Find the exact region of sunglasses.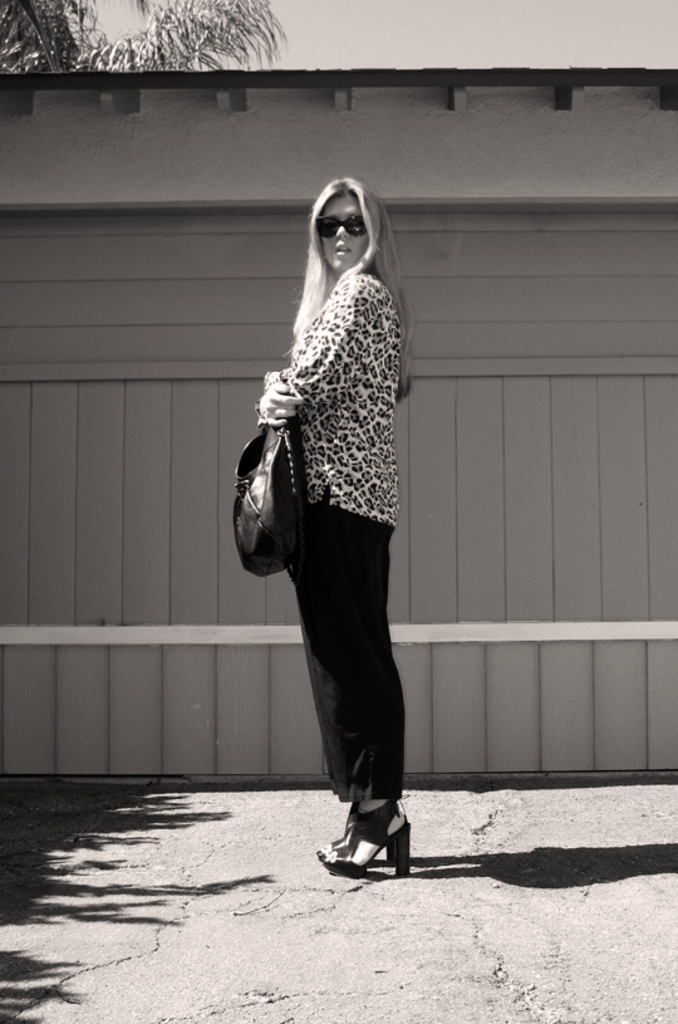
Exact region: 320,214,368,240.
